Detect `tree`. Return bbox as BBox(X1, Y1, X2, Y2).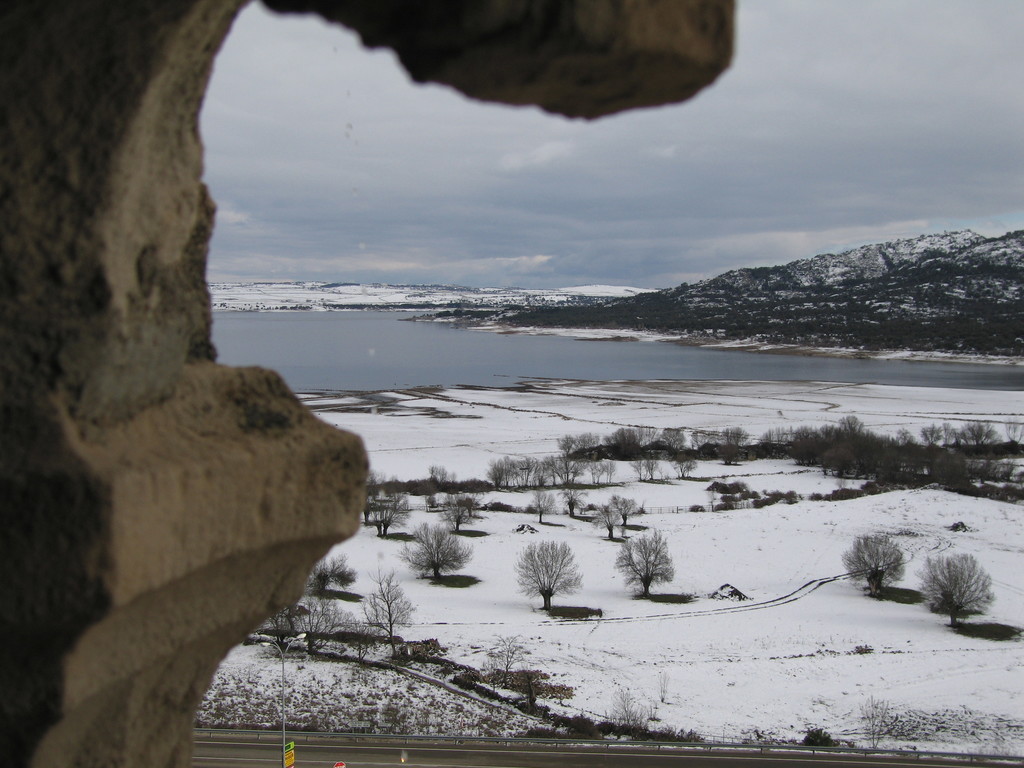
BBox(584, 456, 616, 488).
